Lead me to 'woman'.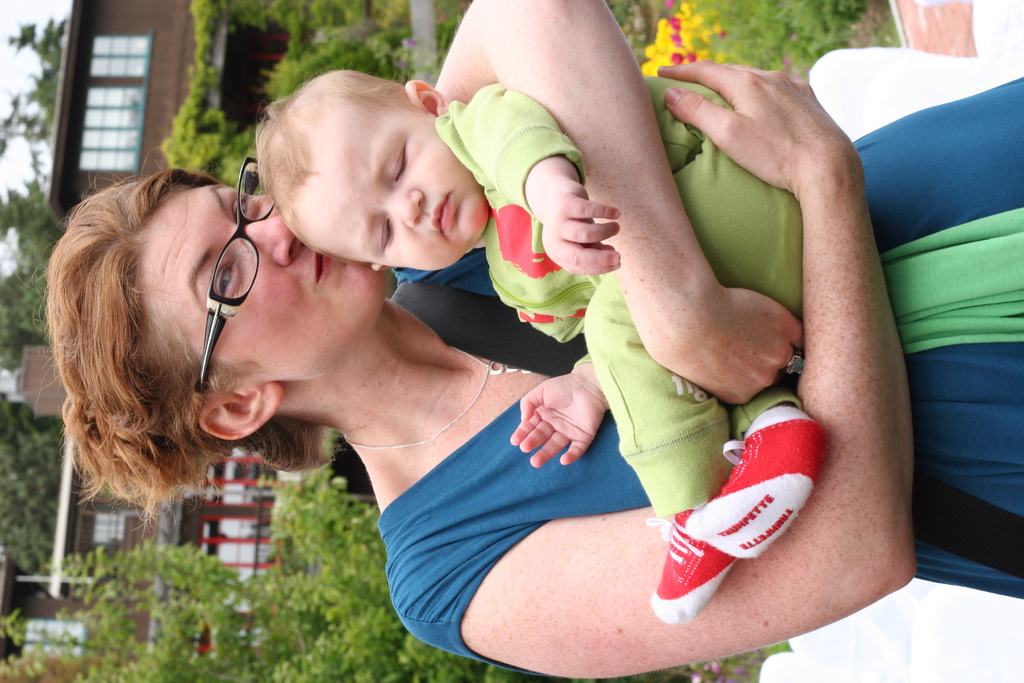
Lead to BBox(31, 76, 1023, 680).
